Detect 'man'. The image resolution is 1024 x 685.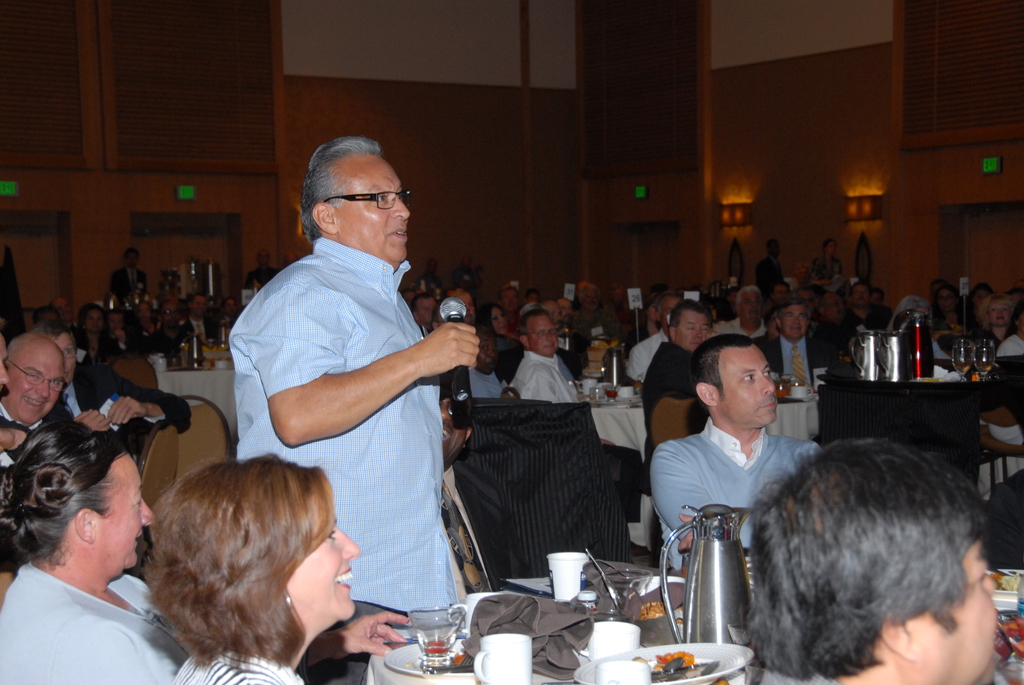
x1=0, y1=334, x2=71, y2=452.
